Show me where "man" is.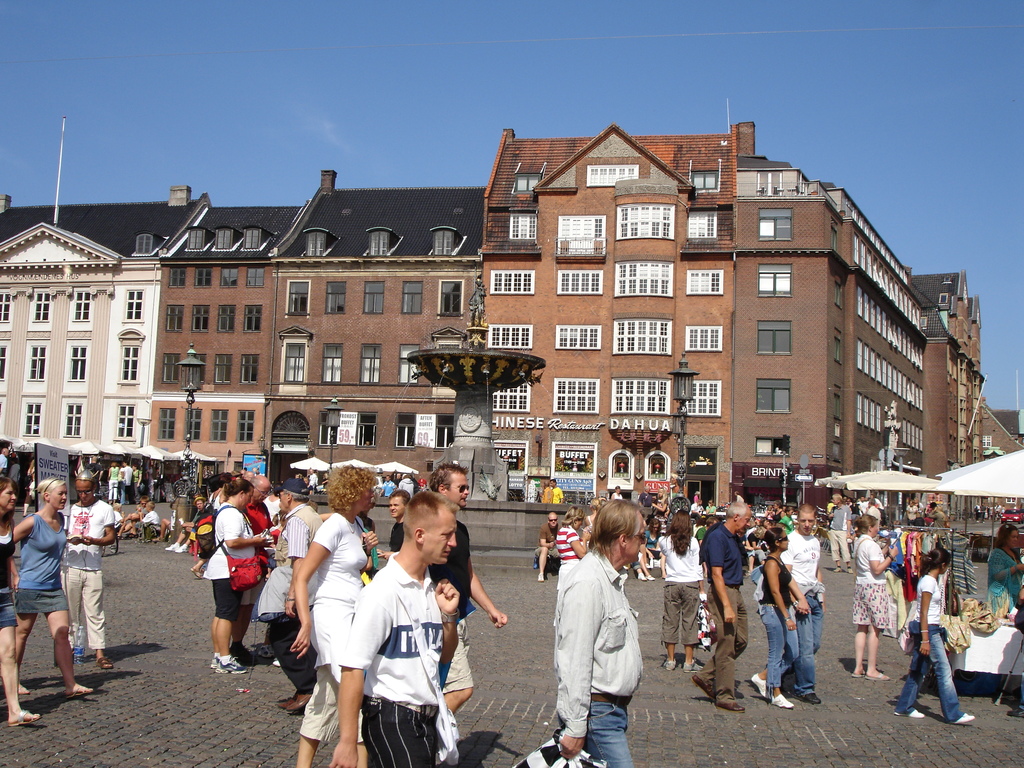
"man" is at crop(865, 496, 882, 542).
